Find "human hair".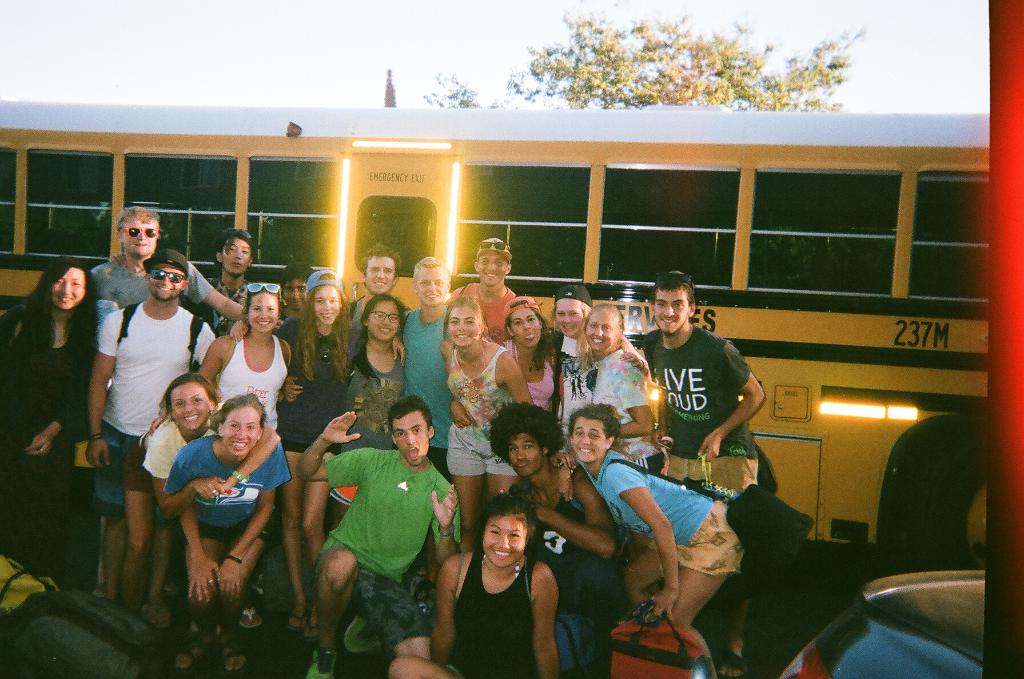
crop(503, 296, 559, 376).
